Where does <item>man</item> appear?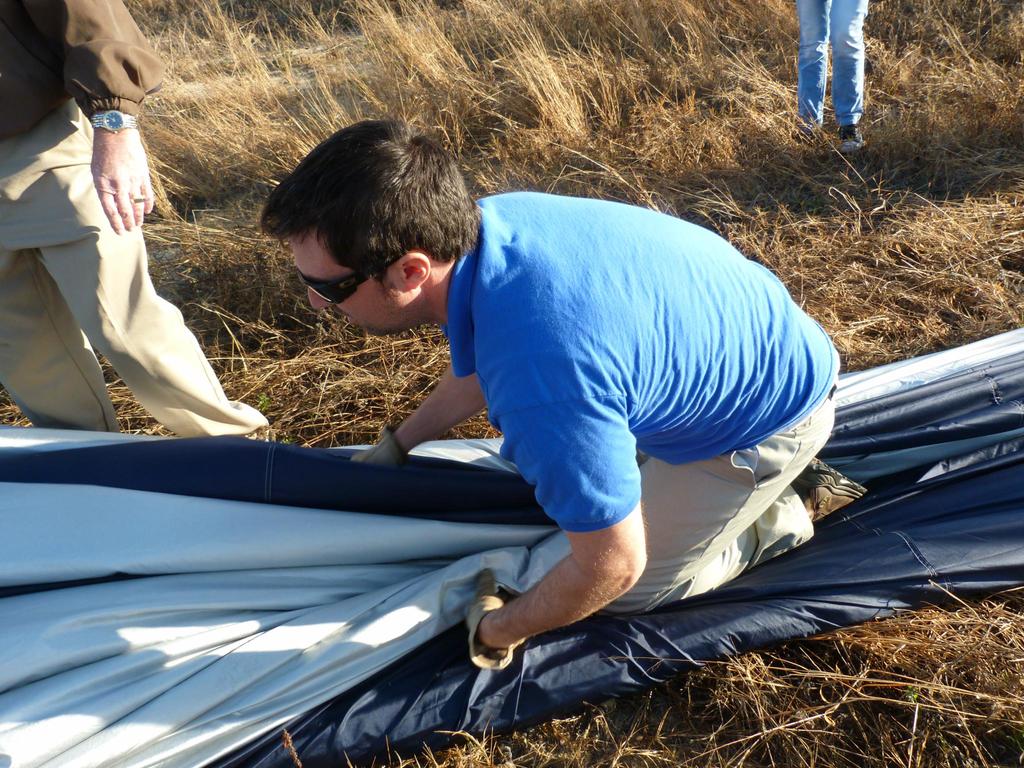
Appears at {"left": 792, "top": 0, "right": 874, "bottom": 148}.
